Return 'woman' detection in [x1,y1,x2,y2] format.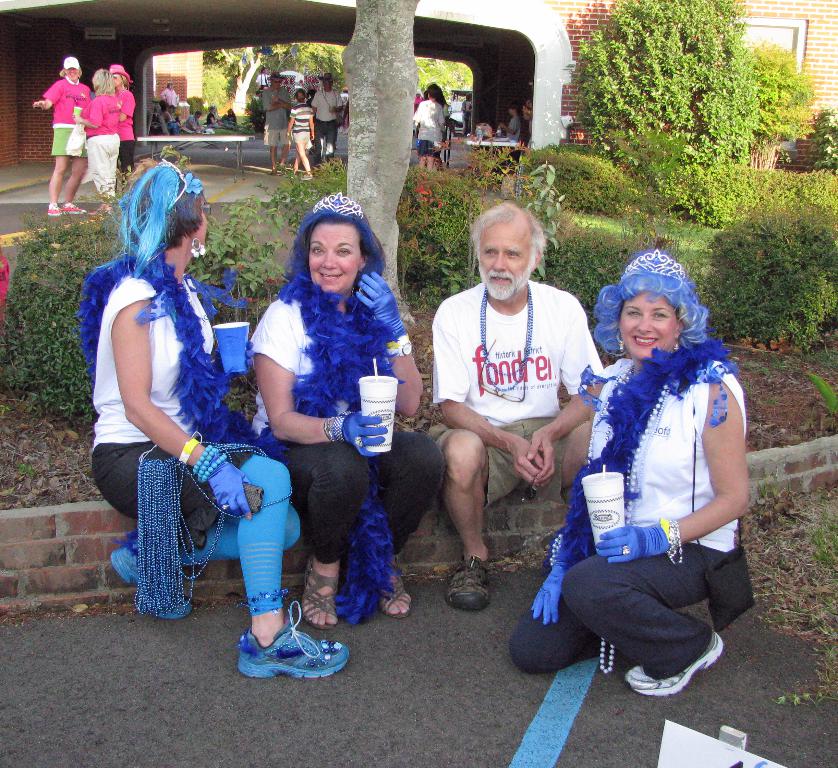
[34,54,89,218].
